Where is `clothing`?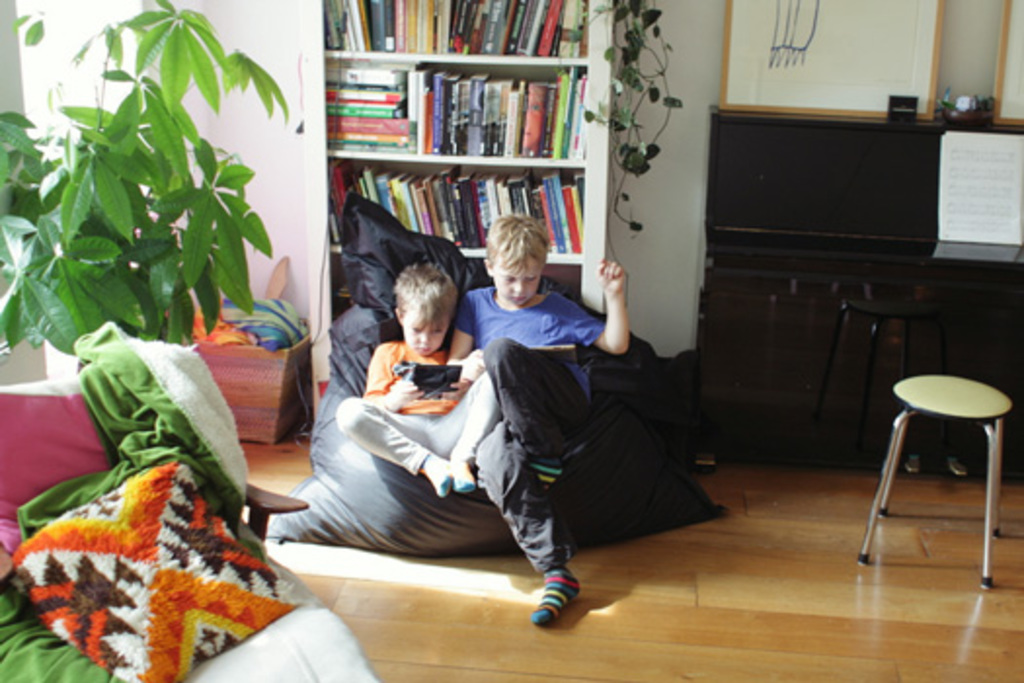
<region>334, 338, 501, 474</region>.
